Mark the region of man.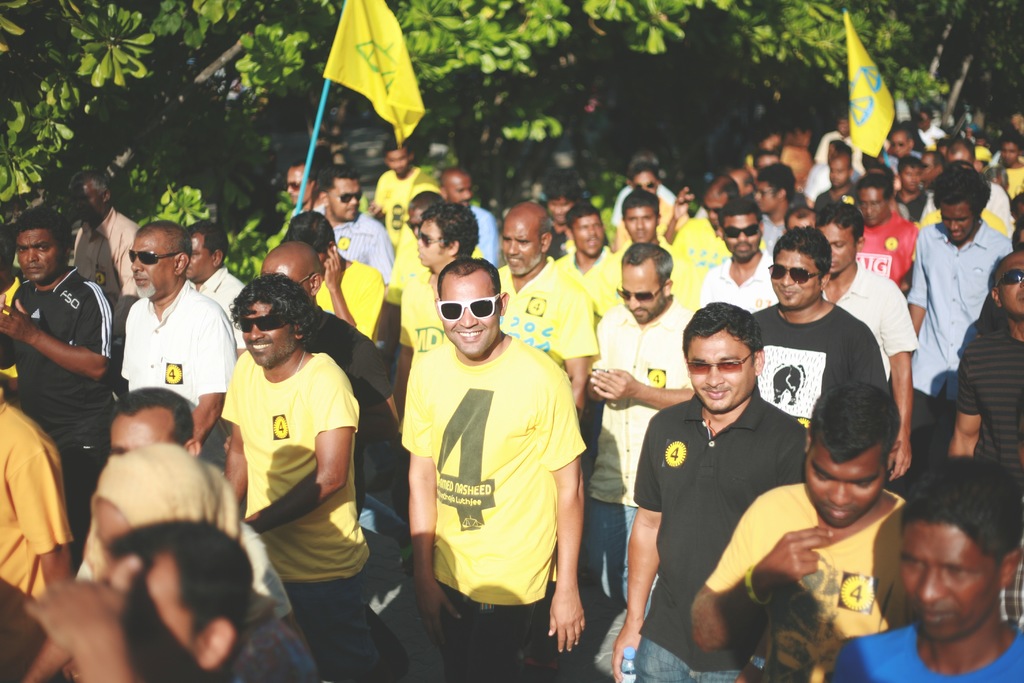
Region: {"x1": 67, "y1": 385, "x2": 286, "y2": 619}.
